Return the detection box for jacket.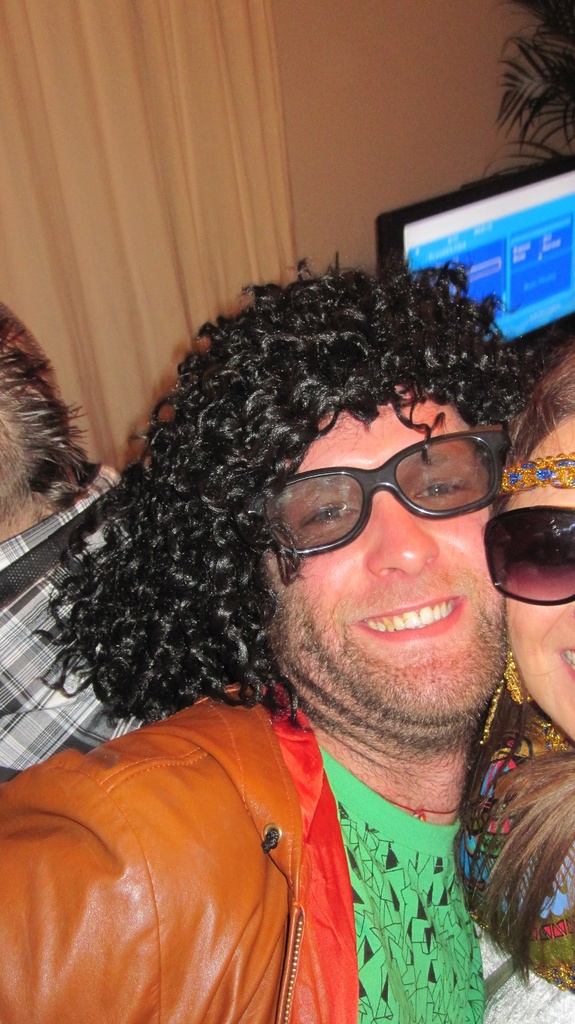
{"x1": 0, "y1": 694, "x2": 552, "y2": 1023}.
